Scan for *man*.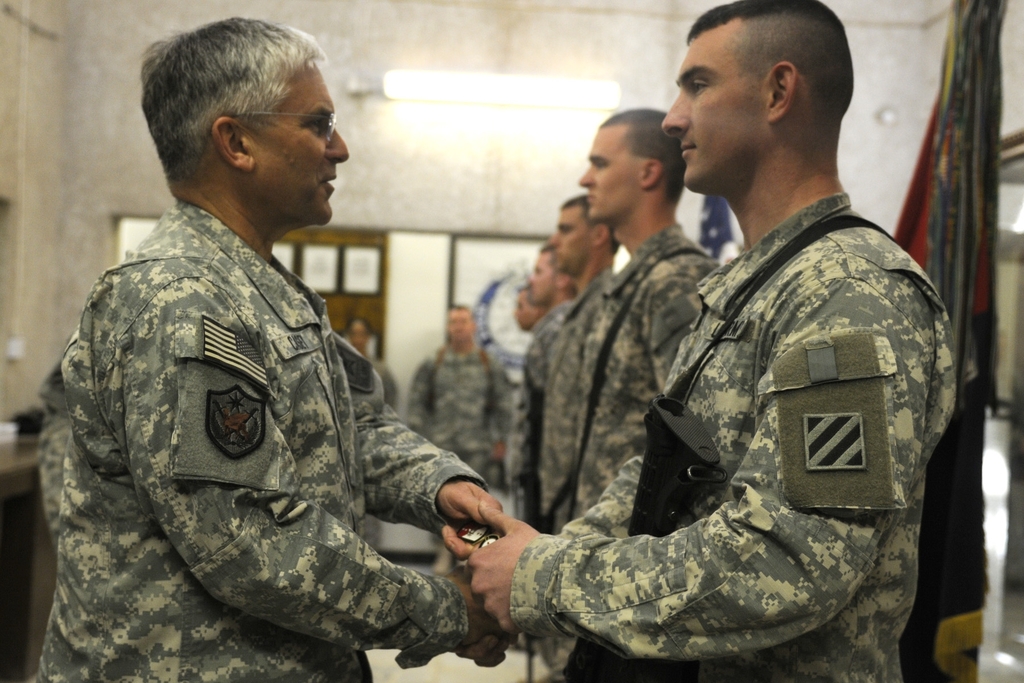
Scan result: box(449, 0, 955, 682).
